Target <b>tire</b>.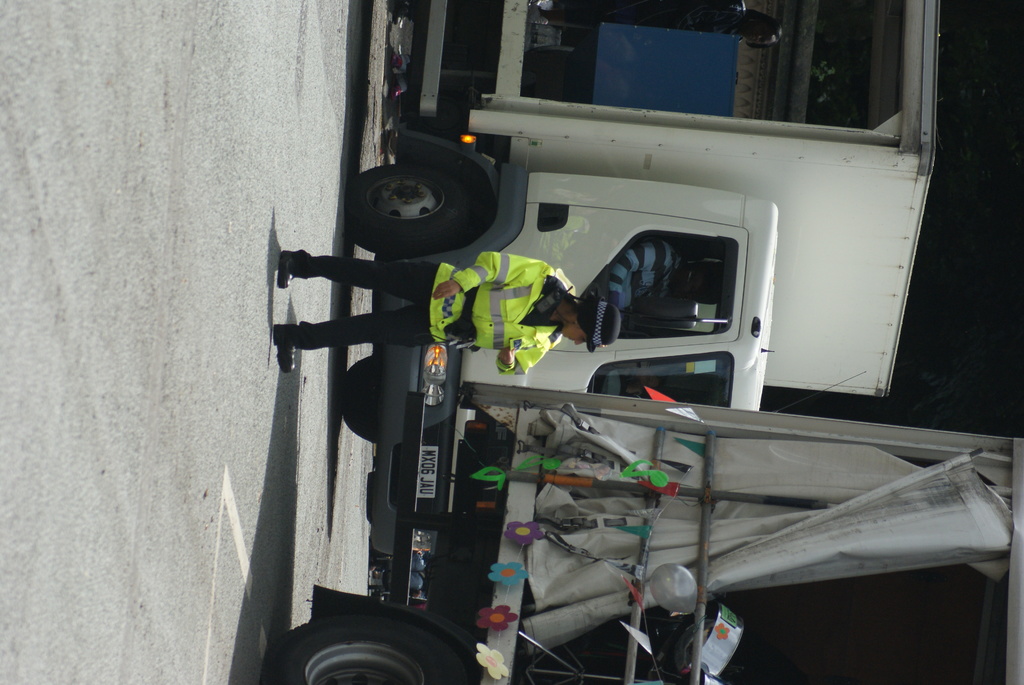
Target region: 348,145,503,247.
